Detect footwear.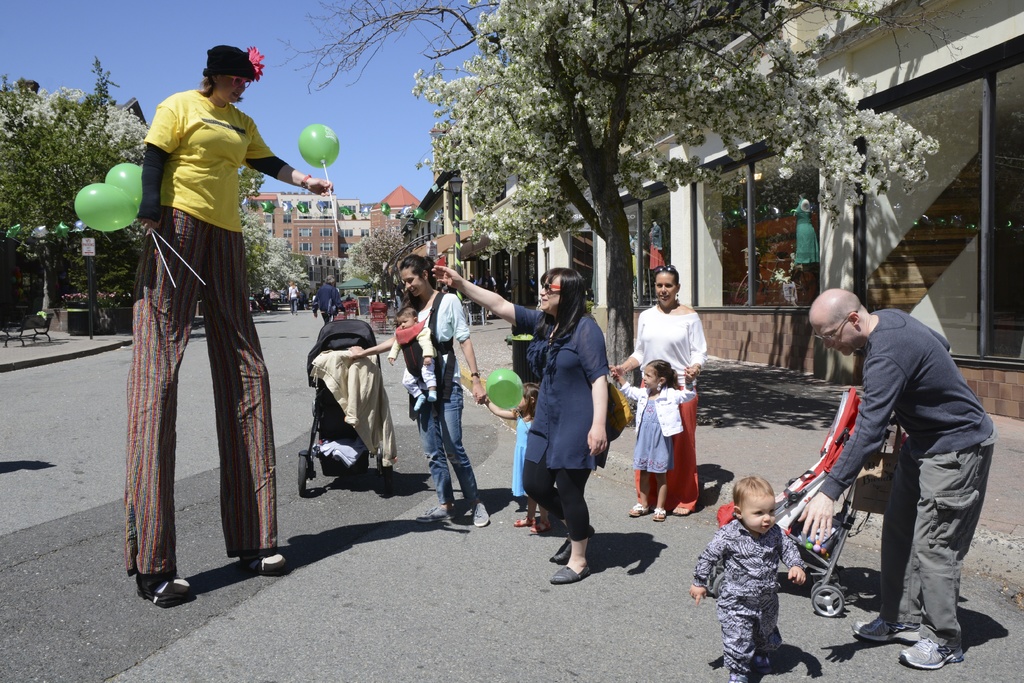
Detected at locate(141, 572, 187, 607).
